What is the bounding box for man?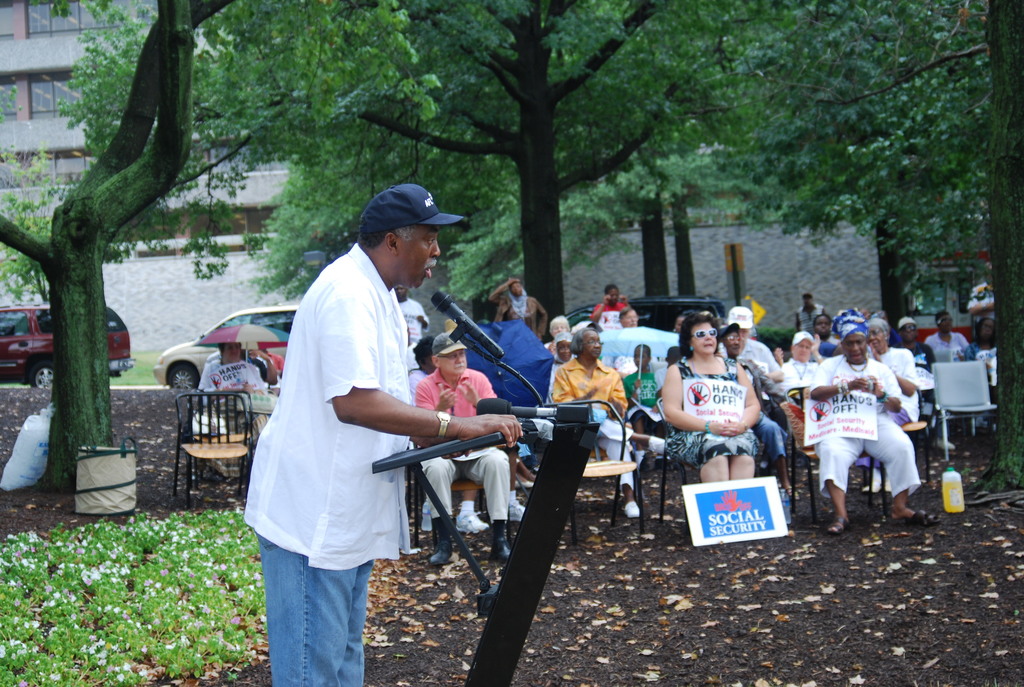
left=713, top=306, right=778, bottom=377.
